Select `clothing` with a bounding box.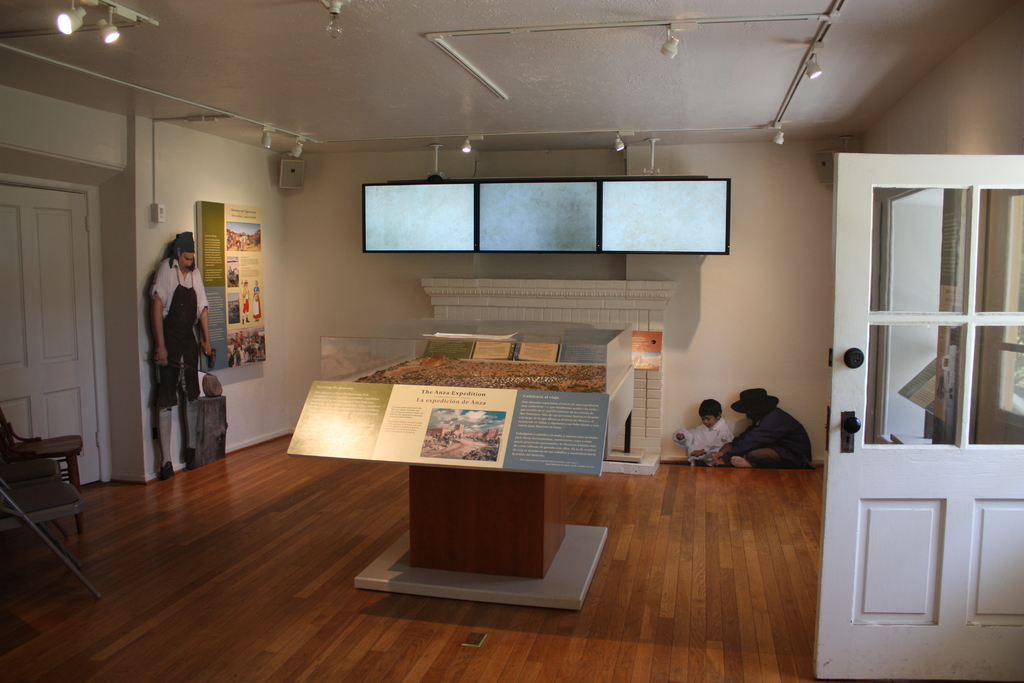
[251,283,266,318].
